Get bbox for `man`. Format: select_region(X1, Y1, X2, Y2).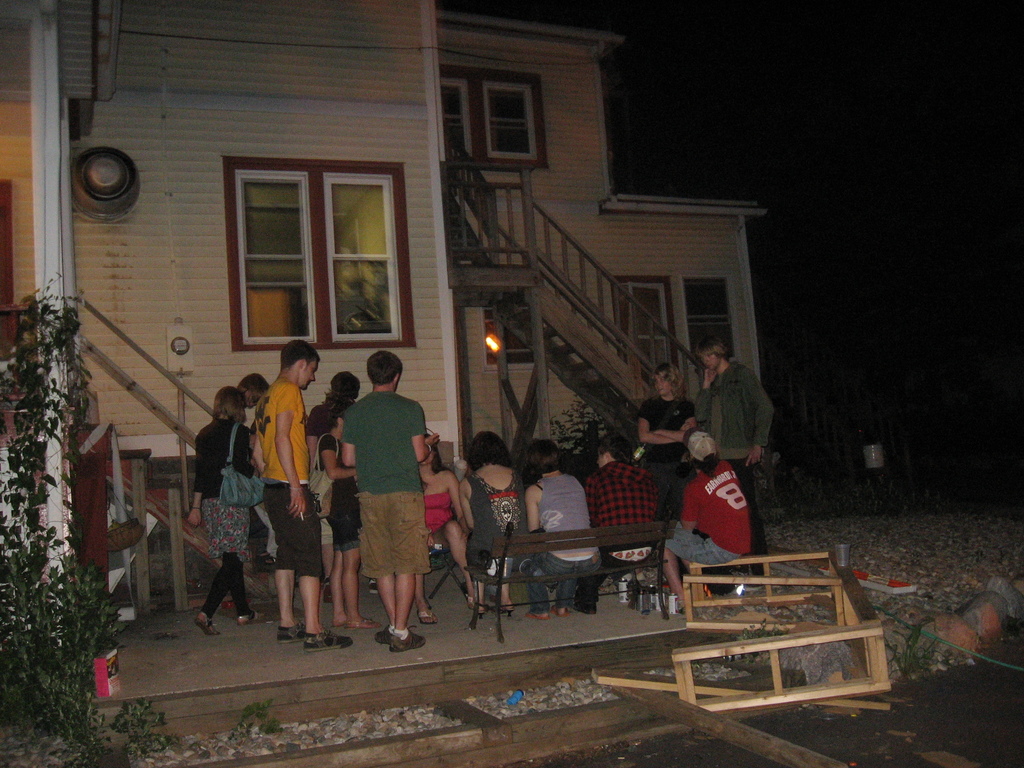
select_region(334, 351, 433, 648).
